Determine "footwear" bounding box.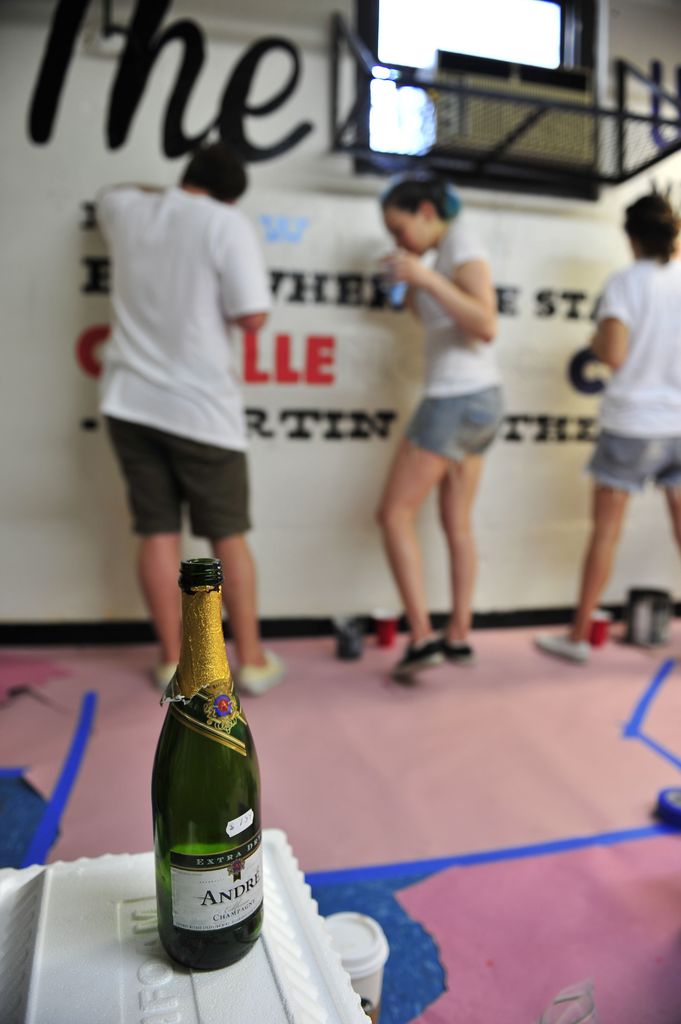
Determined: left=226, top=636, right=282, bottom=699.
